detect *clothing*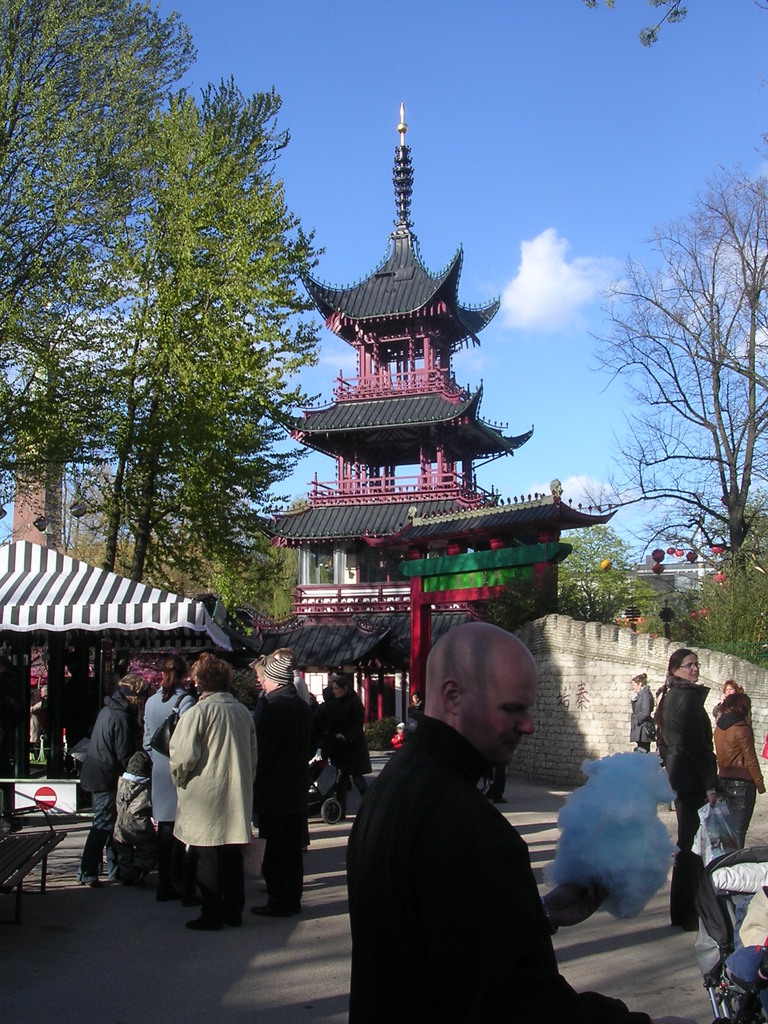
x1=26 y1=697 x2=52 y2=744
